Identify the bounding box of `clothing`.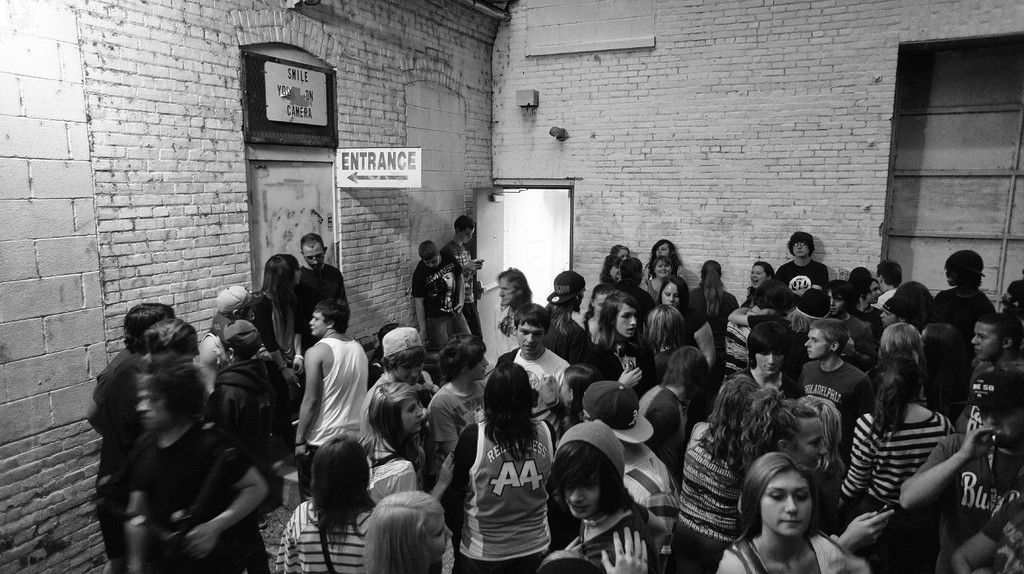
bbox=[843, 313, 876, 372].
